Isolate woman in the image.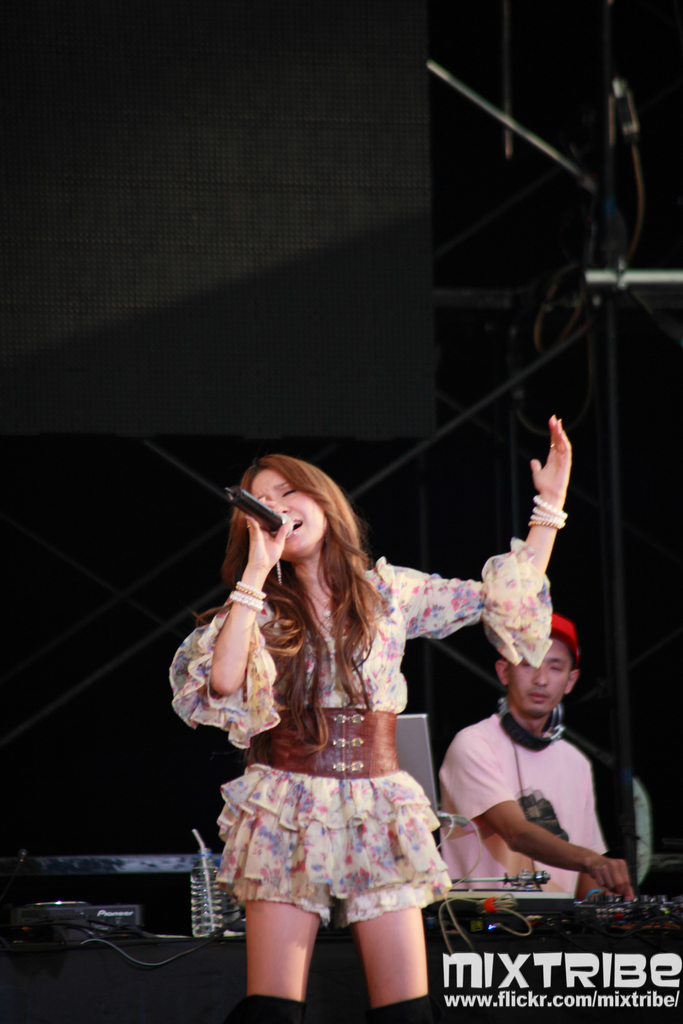
Isolated region: detection(166, 401, 575, 1023).
